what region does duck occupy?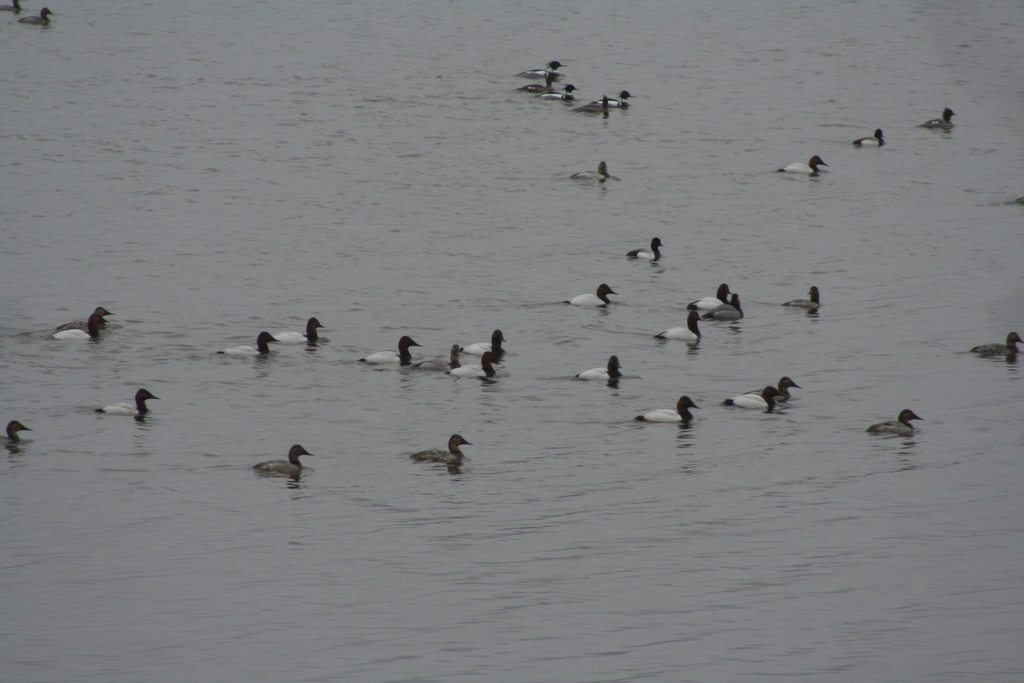
722,385,789,410.
